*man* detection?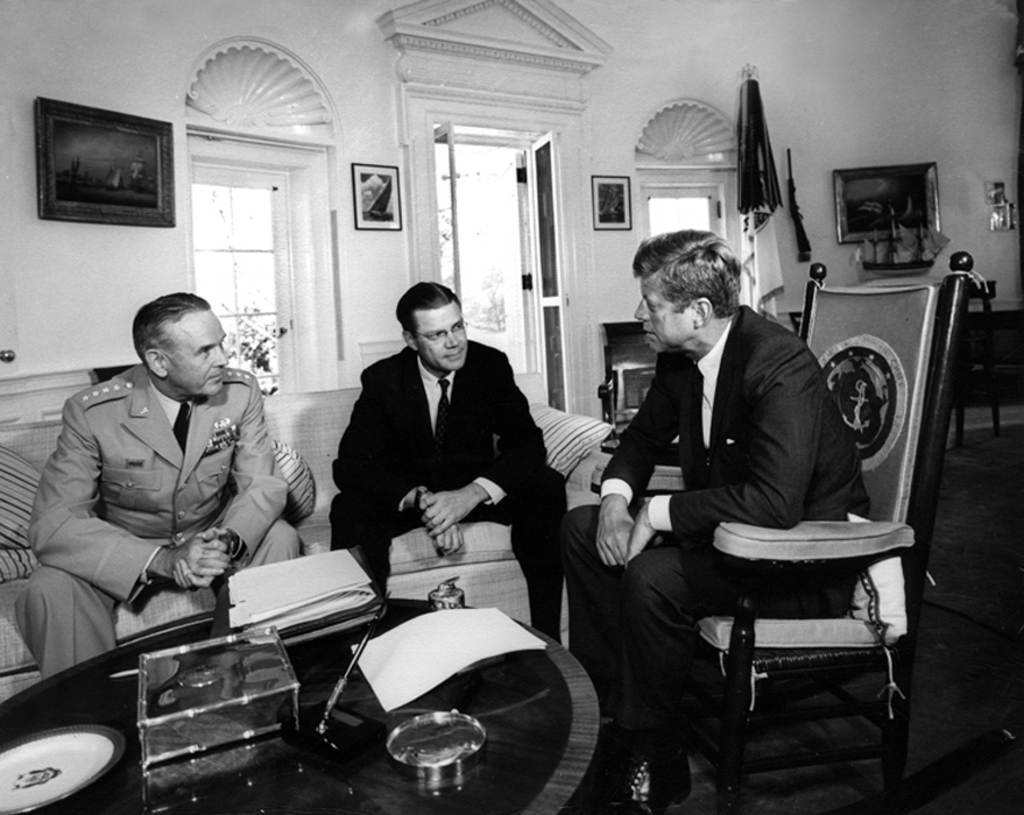
box(329, 281, 572, 645)
